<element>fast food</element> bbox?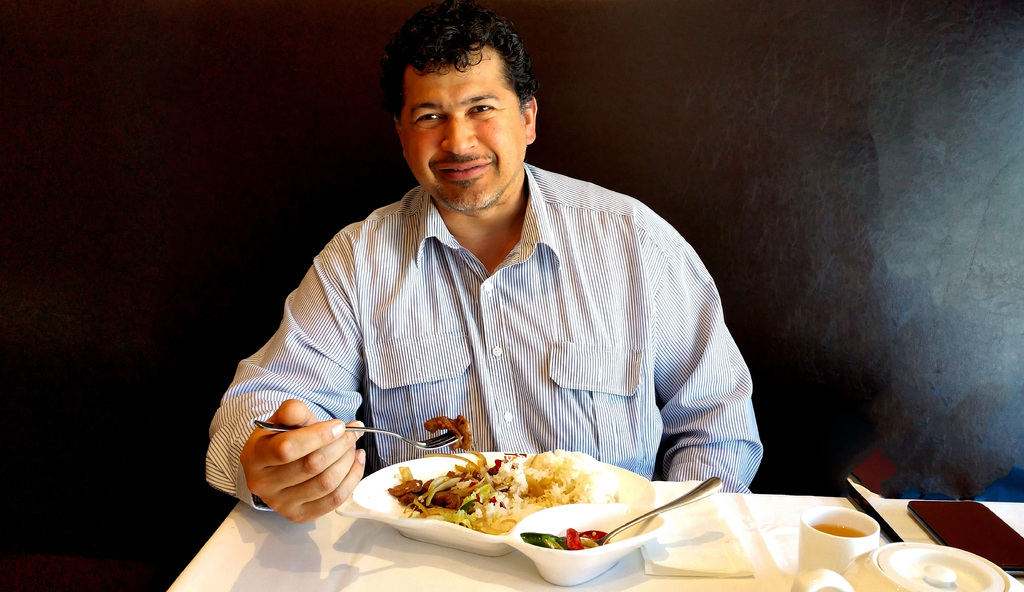
424/413/469/451
